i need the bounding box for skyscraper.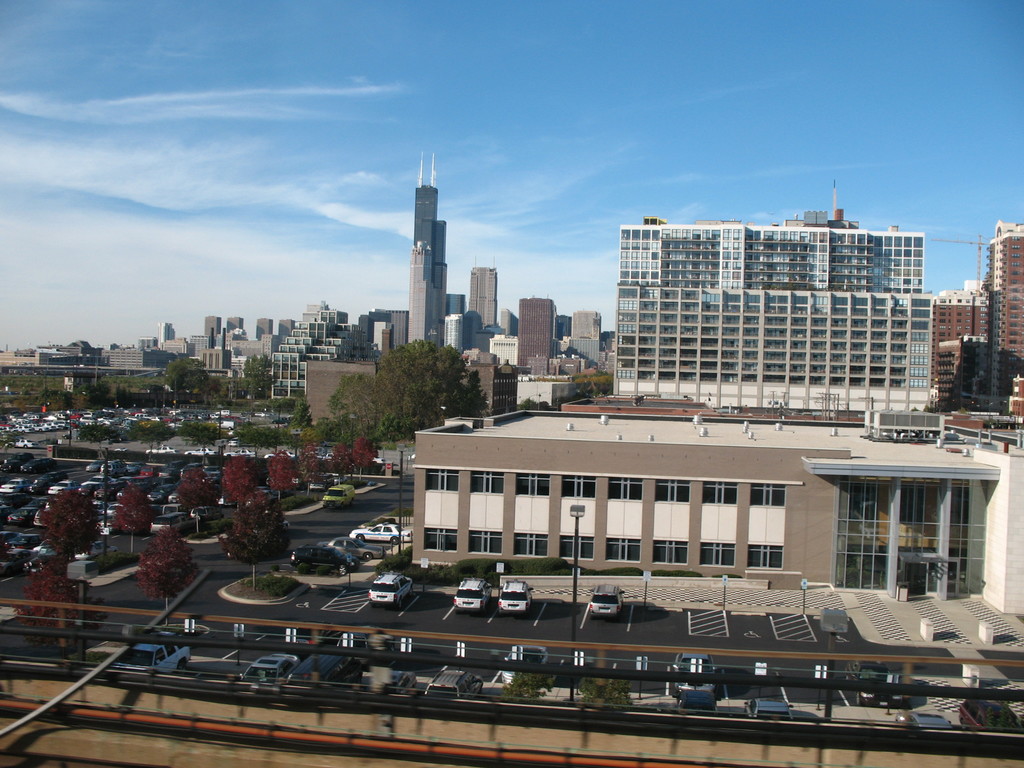
Here it is: x1=570, y1=313, x2=600, y2=366.
